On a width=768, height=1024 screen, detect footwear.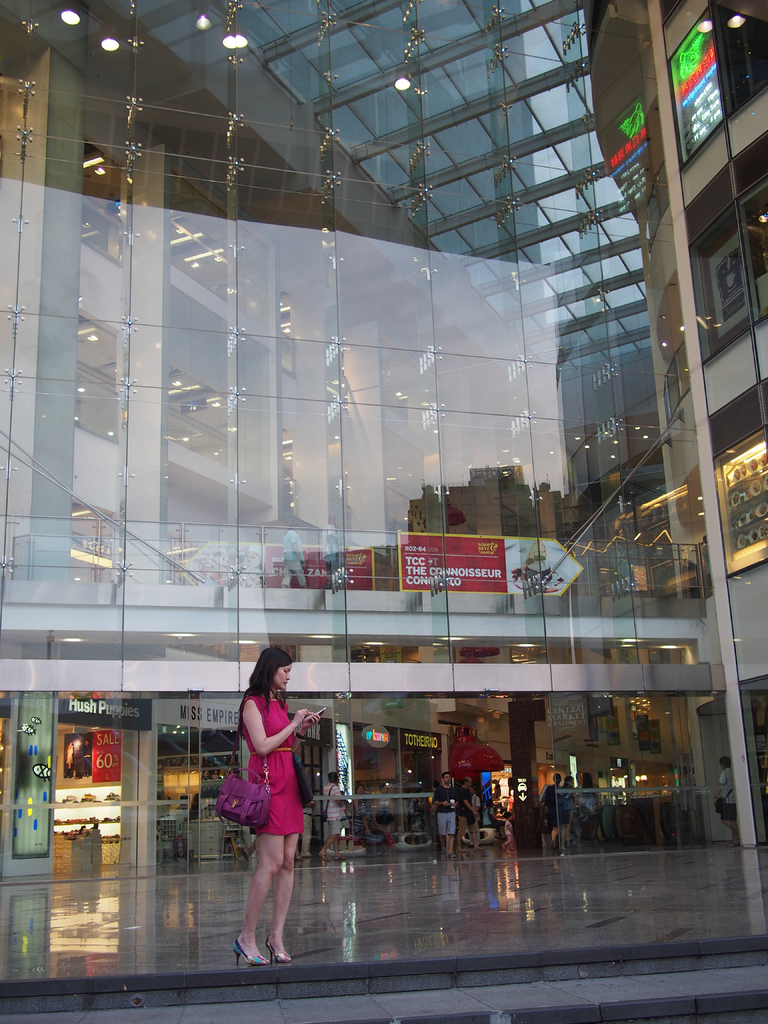
<bbox>448, 851, 457, 858</bbox>.
